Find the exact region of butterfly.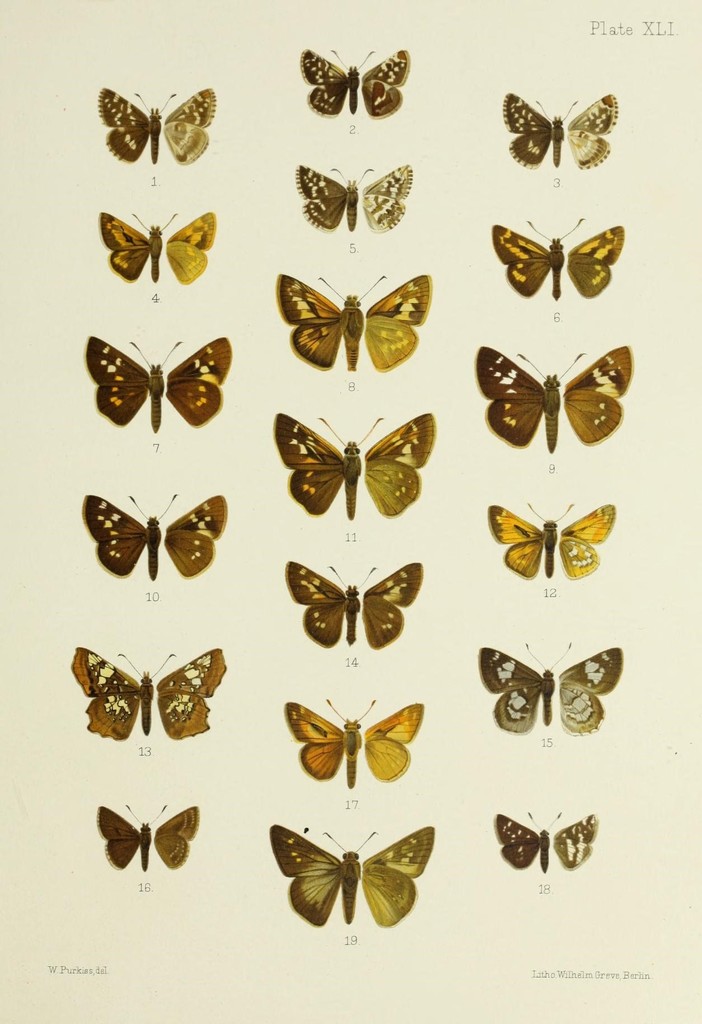
Exact region: <box>479,340,634,449</box>.
